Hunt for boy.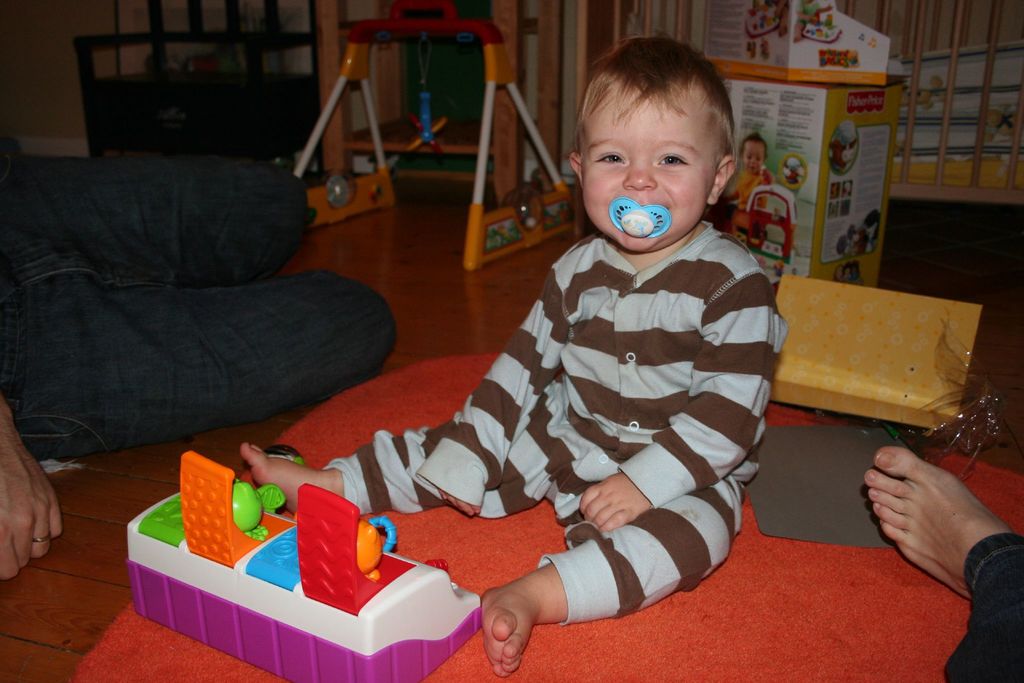
Hunted down at bbox=(278, 67, 797, 632).
